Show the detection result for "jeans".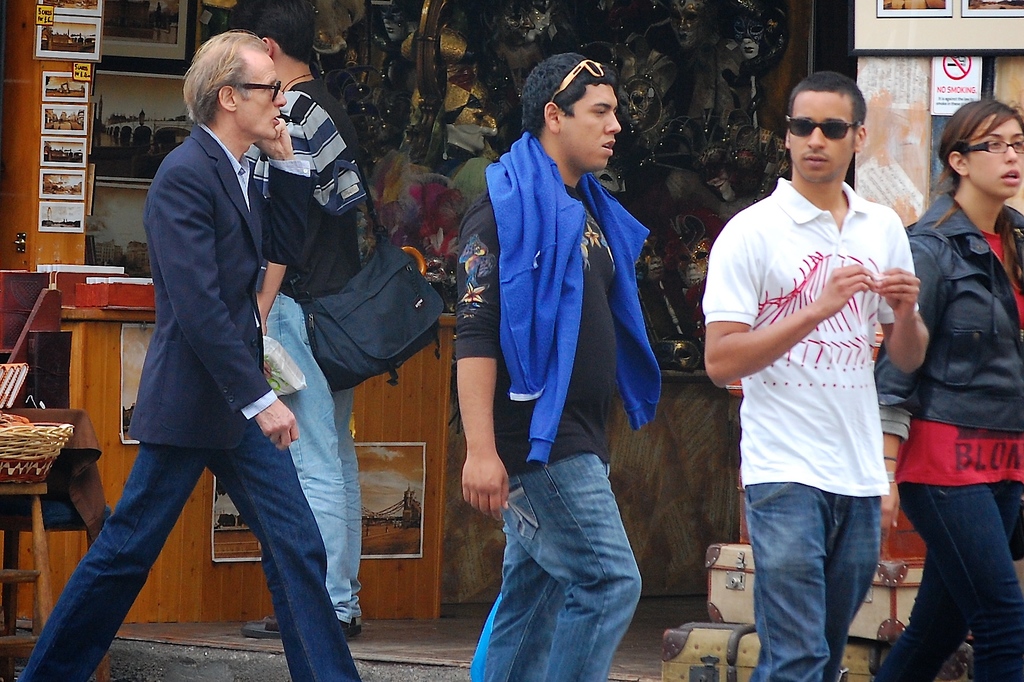
bbox=[874, 486, 1023, 681].
